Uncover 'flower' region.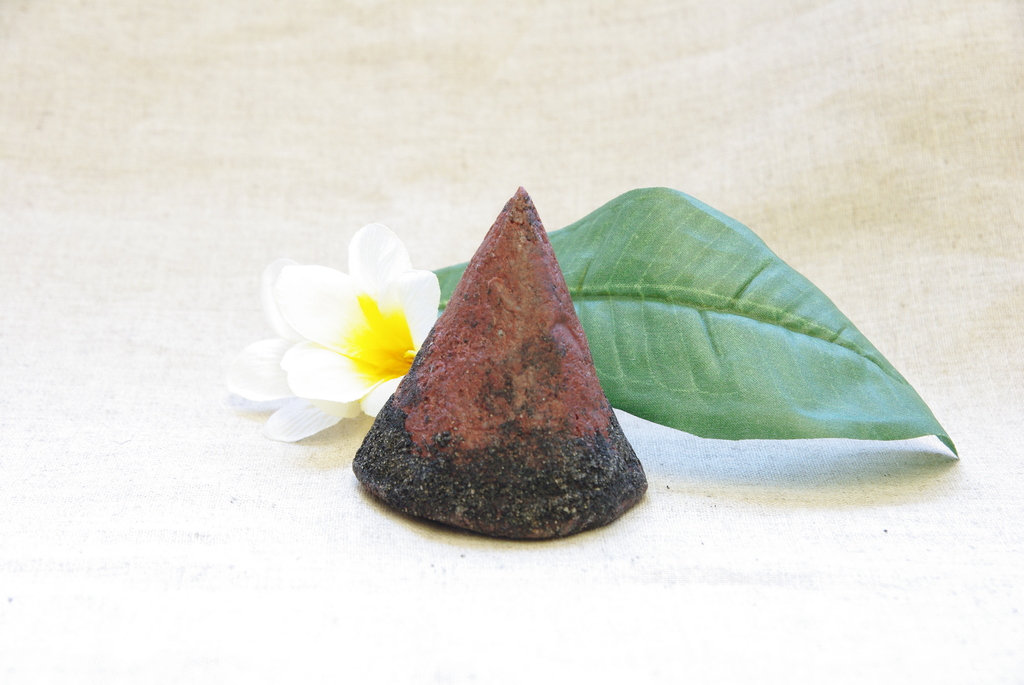
Uncovered: 220,220,440,452.
